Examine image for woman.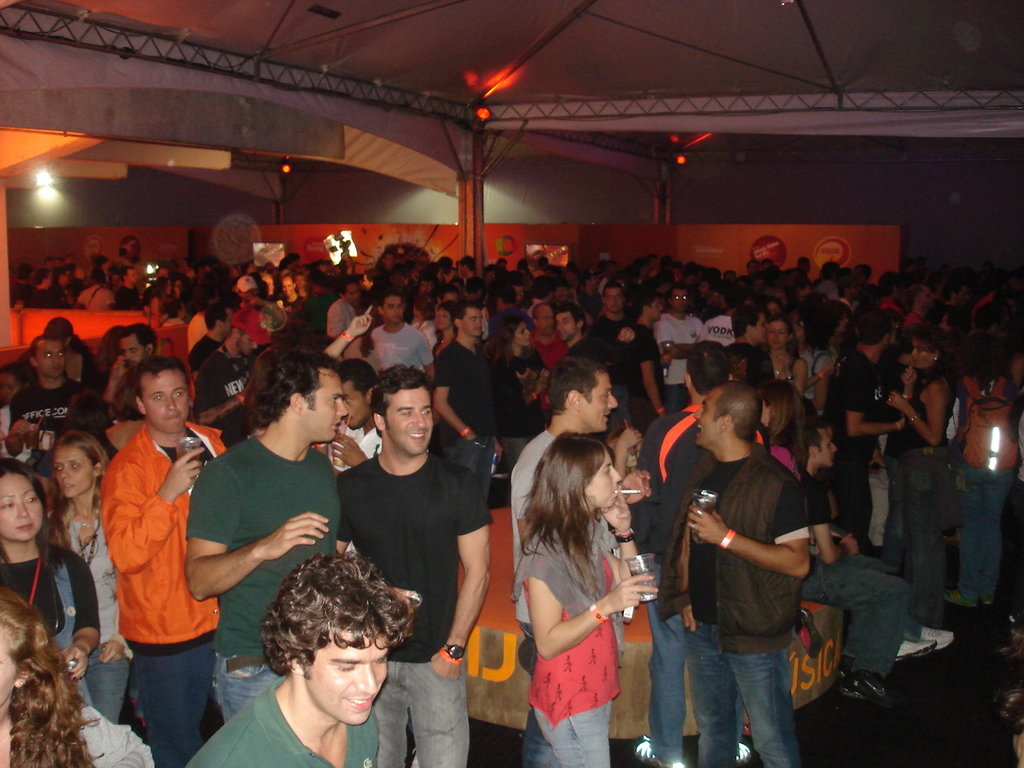
Examination result: detection(949, 332, 1019, 608).
